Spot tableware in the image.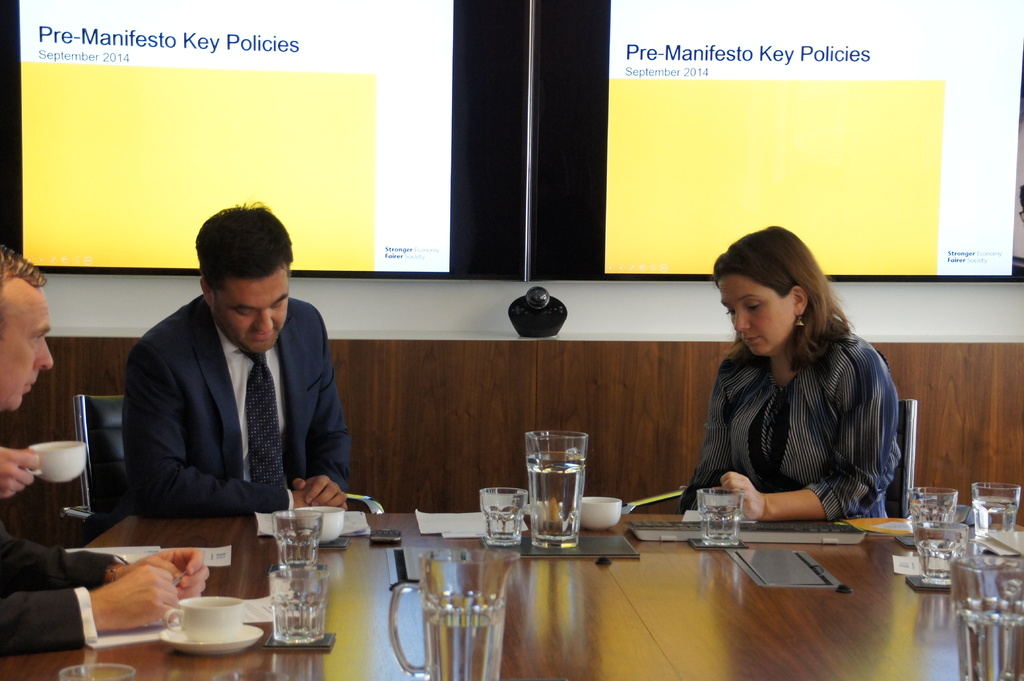
tableware found at bbox=[157, 593, 246, 643].
